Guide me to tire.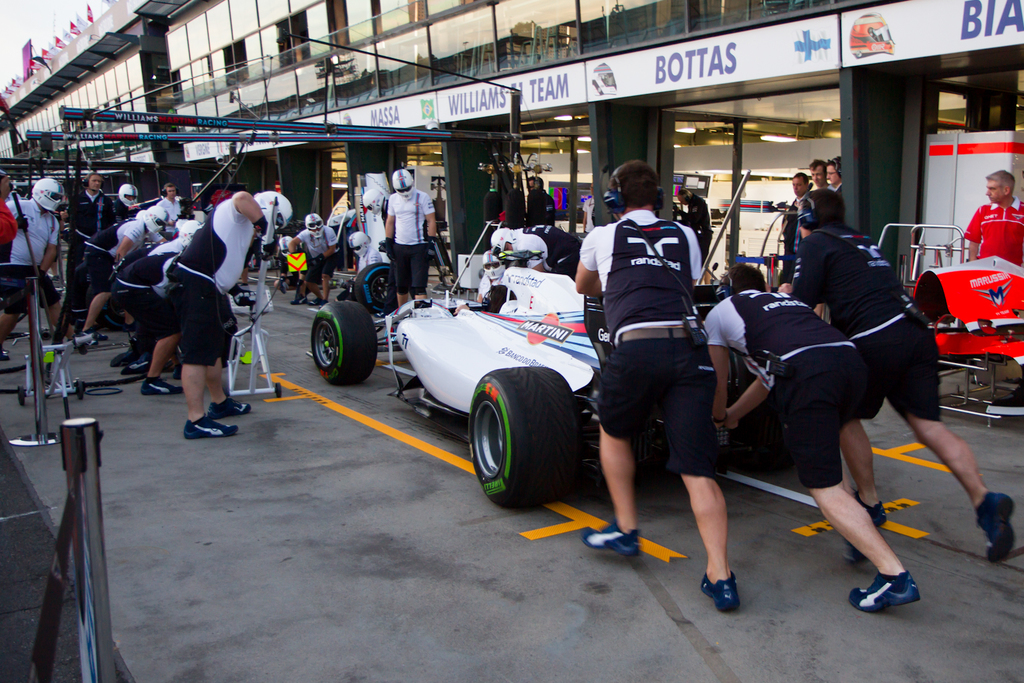
Guidance: x1=467 y1=366 x2=586 y2=522.
